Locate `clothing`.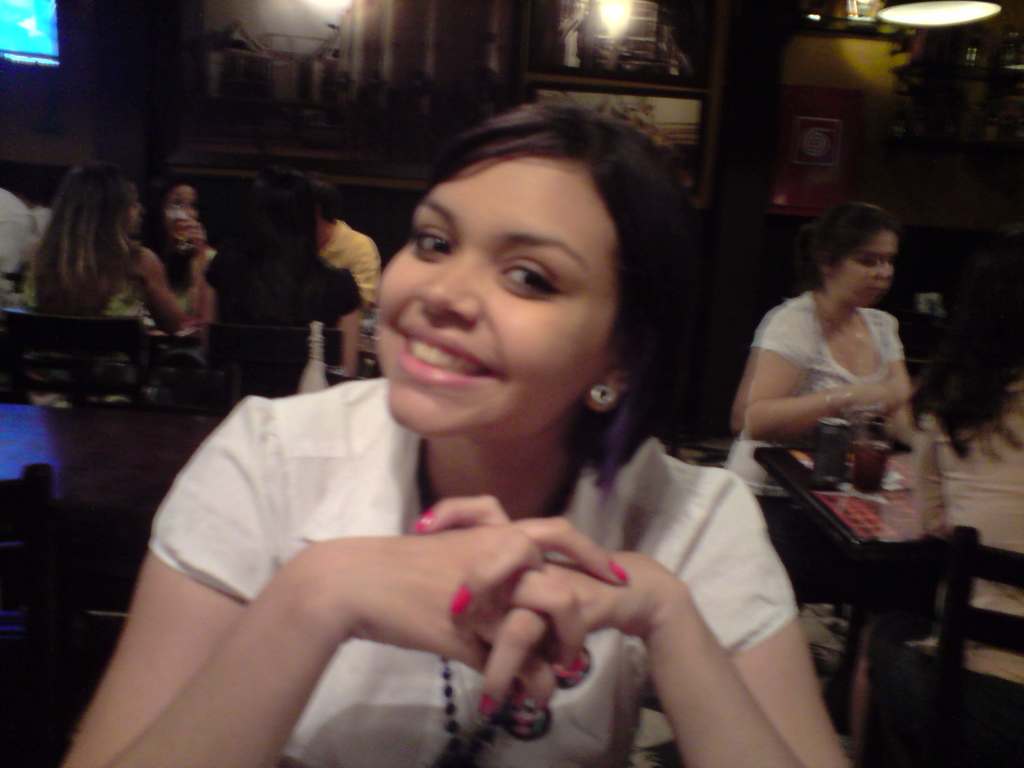
Bounding box: box(150, 371, 789, 767).
